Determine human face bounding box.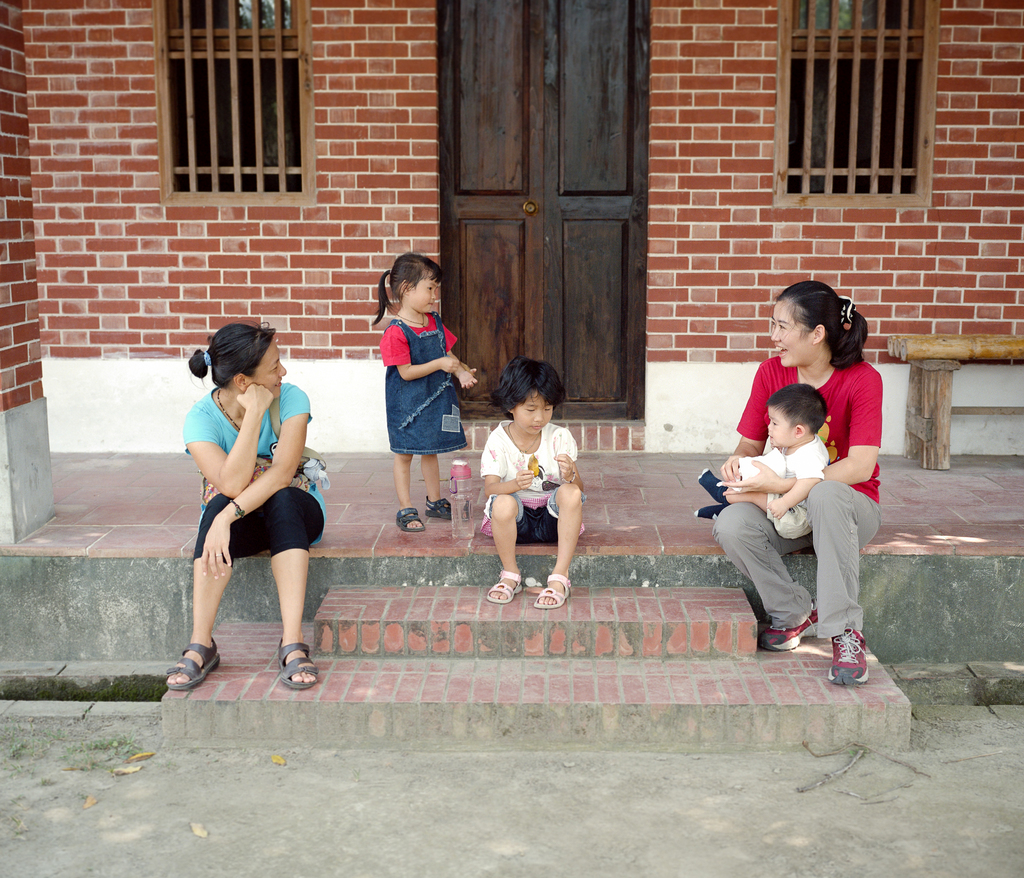
Determined: (516, 389, 556, 433).
